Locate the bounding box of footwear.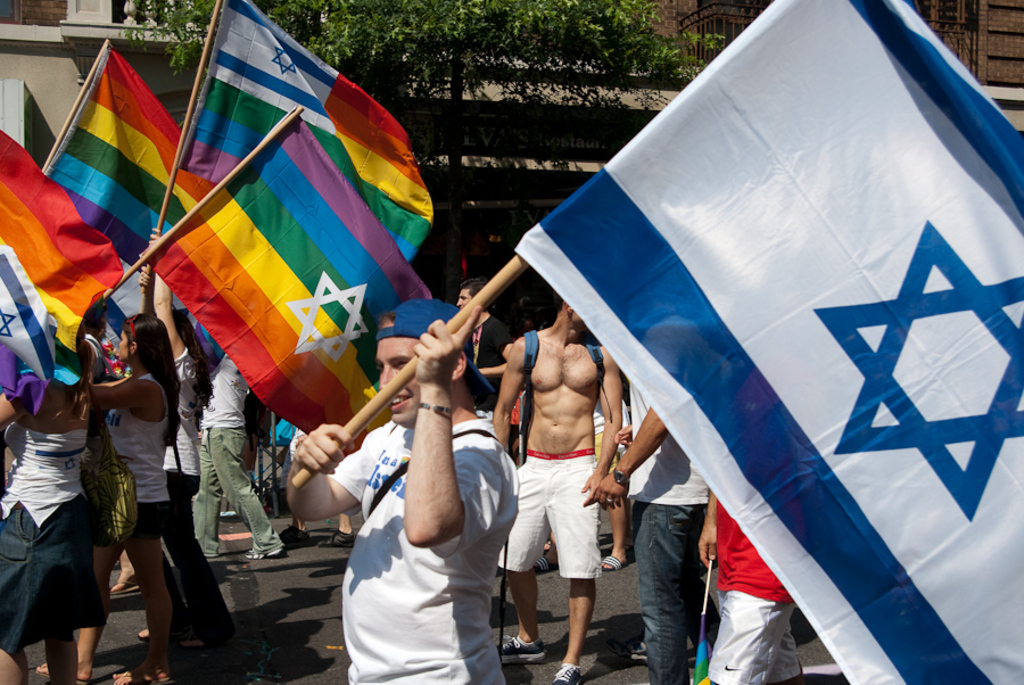
Bounding box: (x1=552, y1=655, x2=577, y2=684).
